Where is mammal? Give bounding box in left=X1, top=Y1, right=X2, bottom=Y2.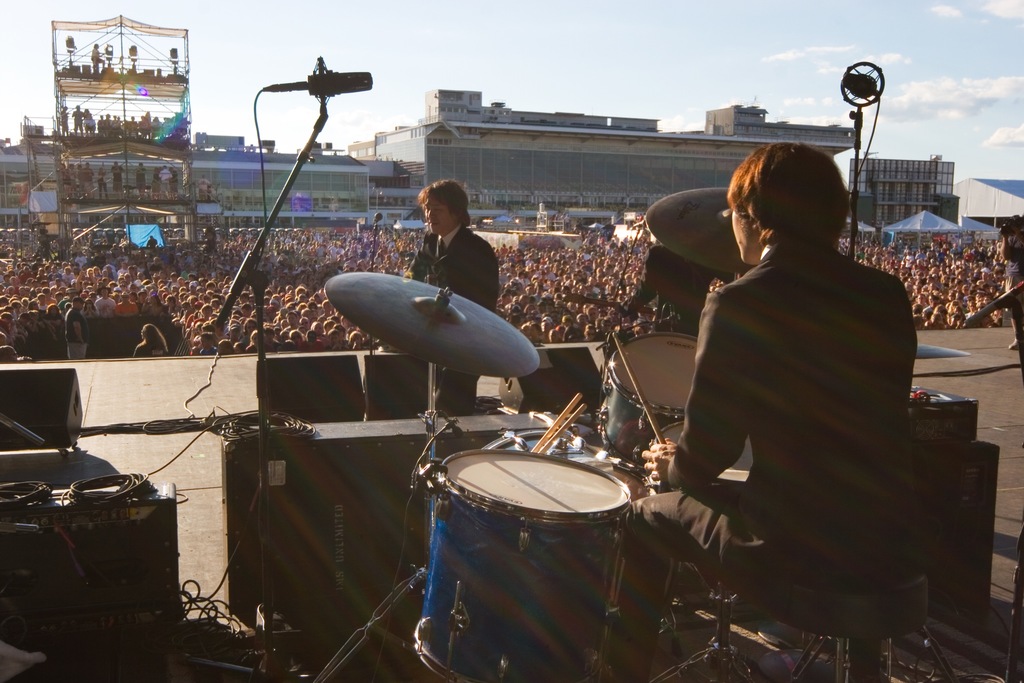
left=60, top=162, right=67, bottom=191.
